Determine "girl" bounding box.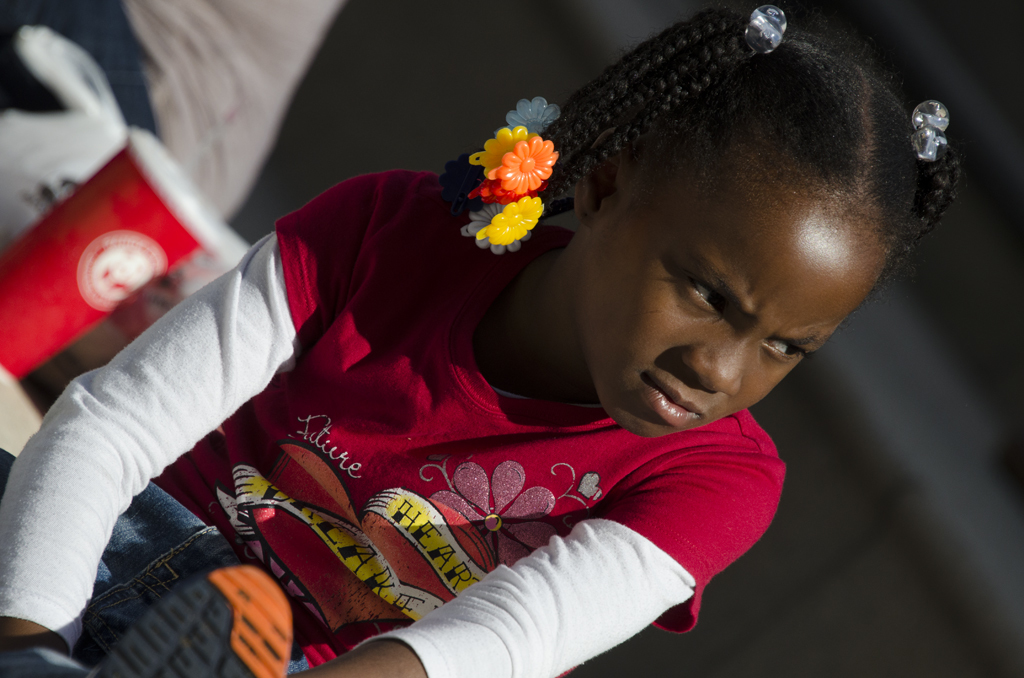
Determined: <box>0,5,967,677</box>.
